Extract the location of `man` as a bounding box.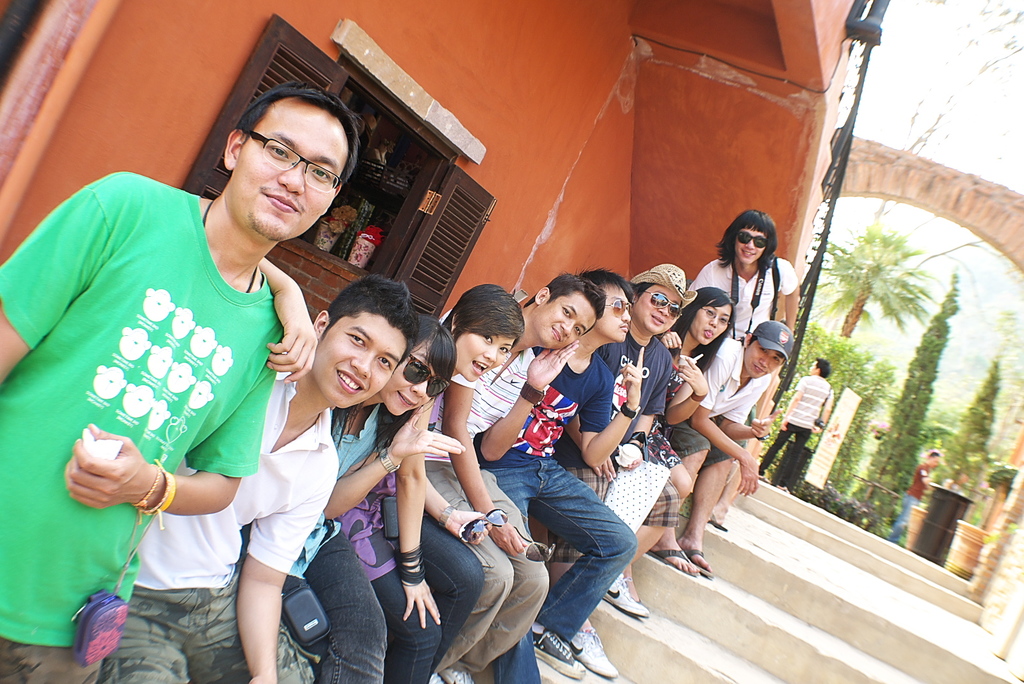
683 326 796 579.
